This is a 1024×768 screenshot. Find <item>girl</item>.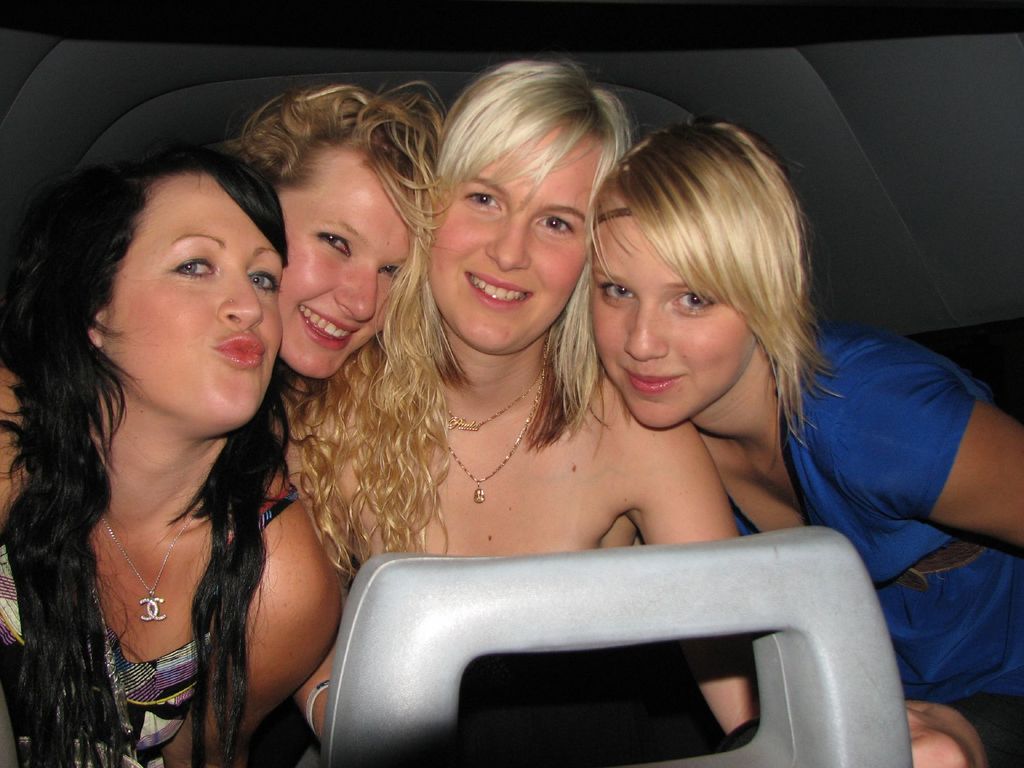
Bounding box: {"left": 218, "top": 72, "right": 464, "bottom": 597}.
